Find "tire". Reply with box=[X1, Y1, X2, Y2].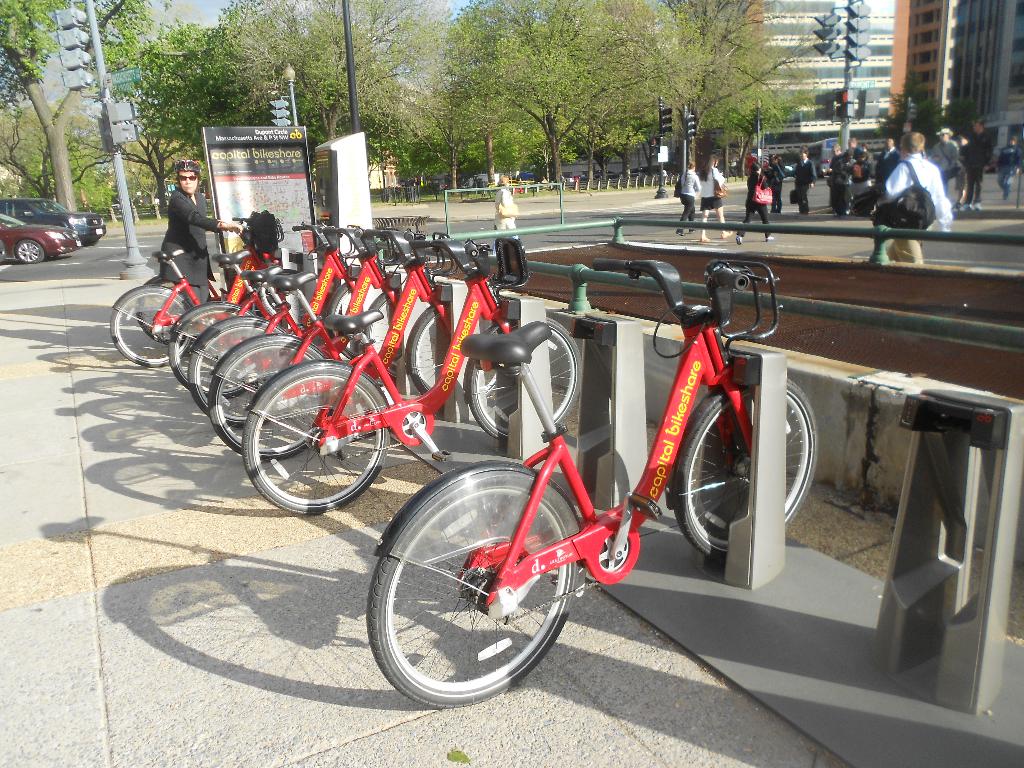
box=[171, 298, 271, 400].
